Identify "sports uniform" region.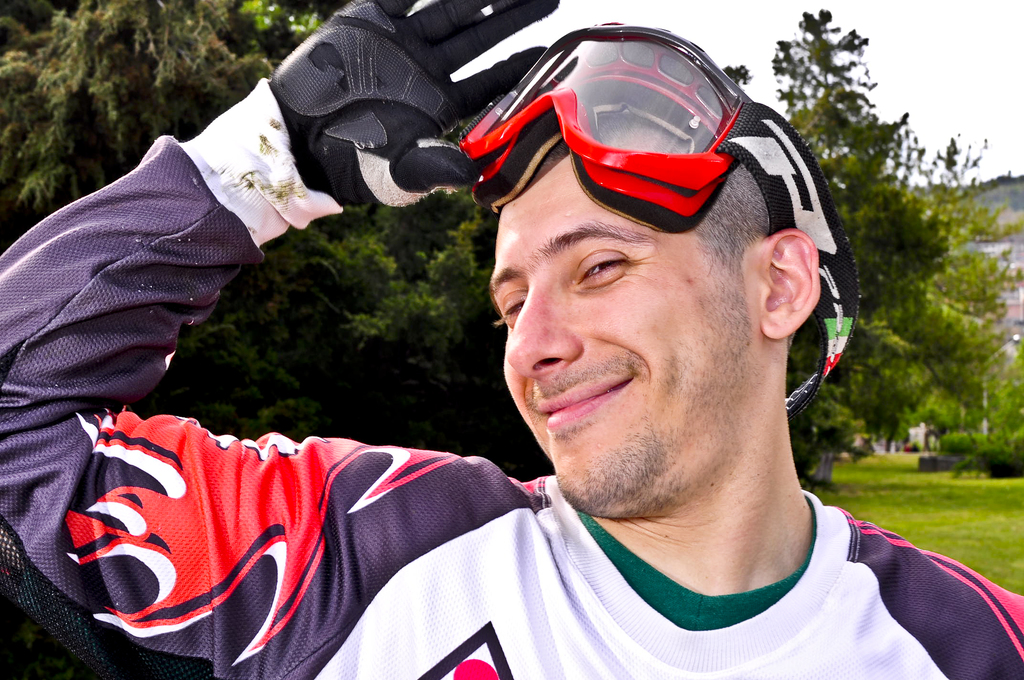
Region: 95/42/941/666.
